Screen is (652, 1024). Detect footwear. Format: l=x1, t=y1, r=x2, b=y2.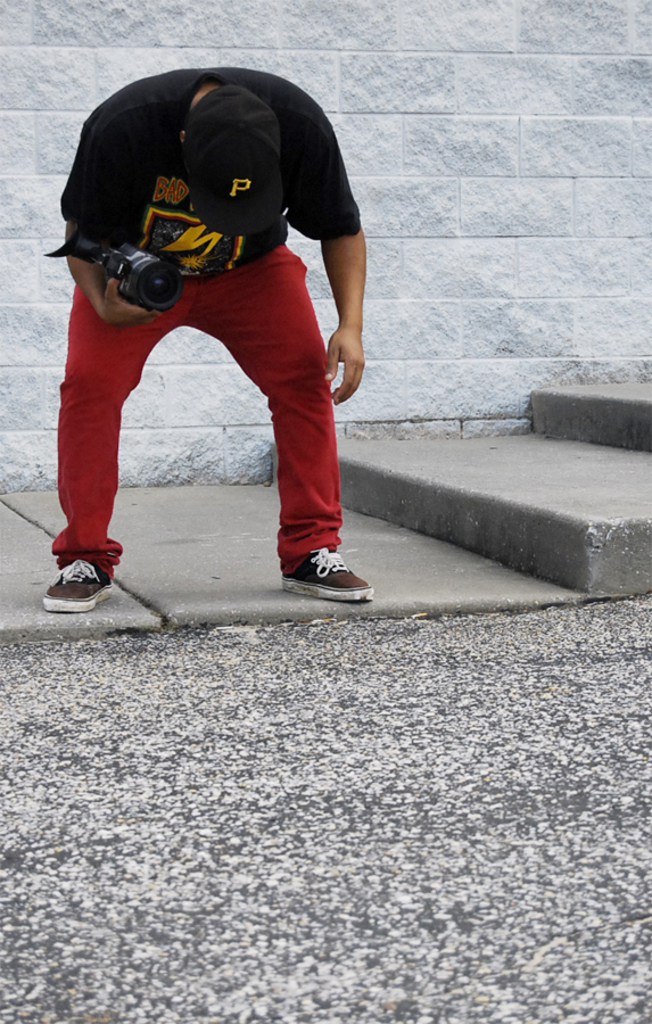
l=282, t=542, r=372, b=602.
